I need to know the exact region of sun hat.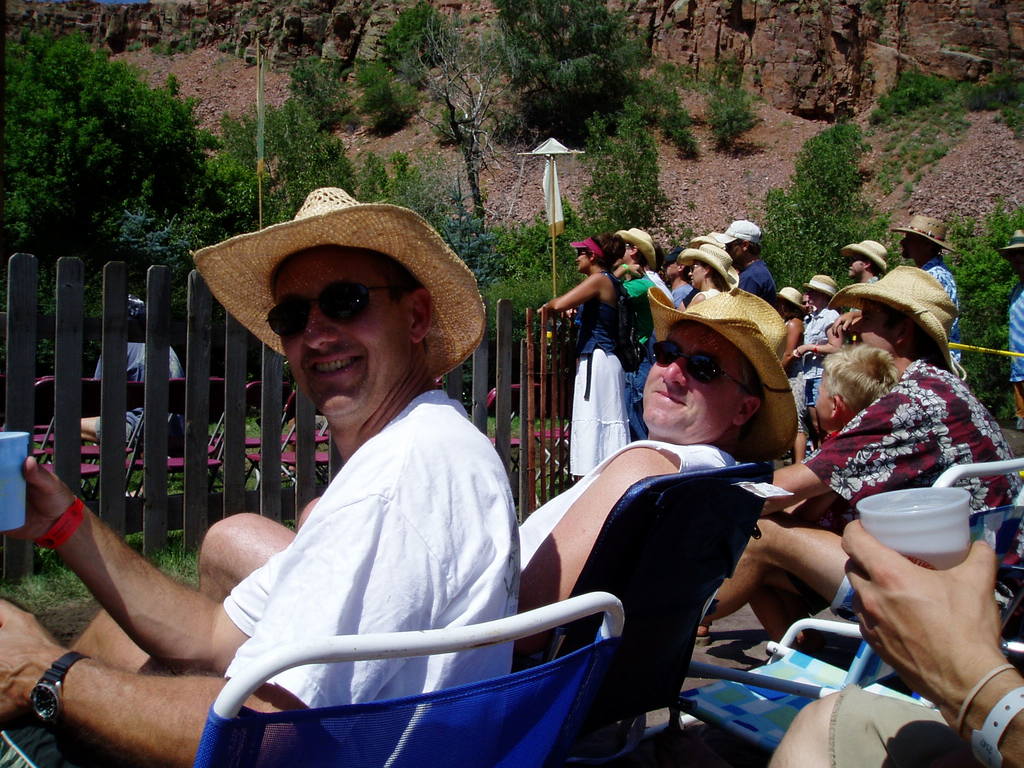
Region: 727:220:765:244.
